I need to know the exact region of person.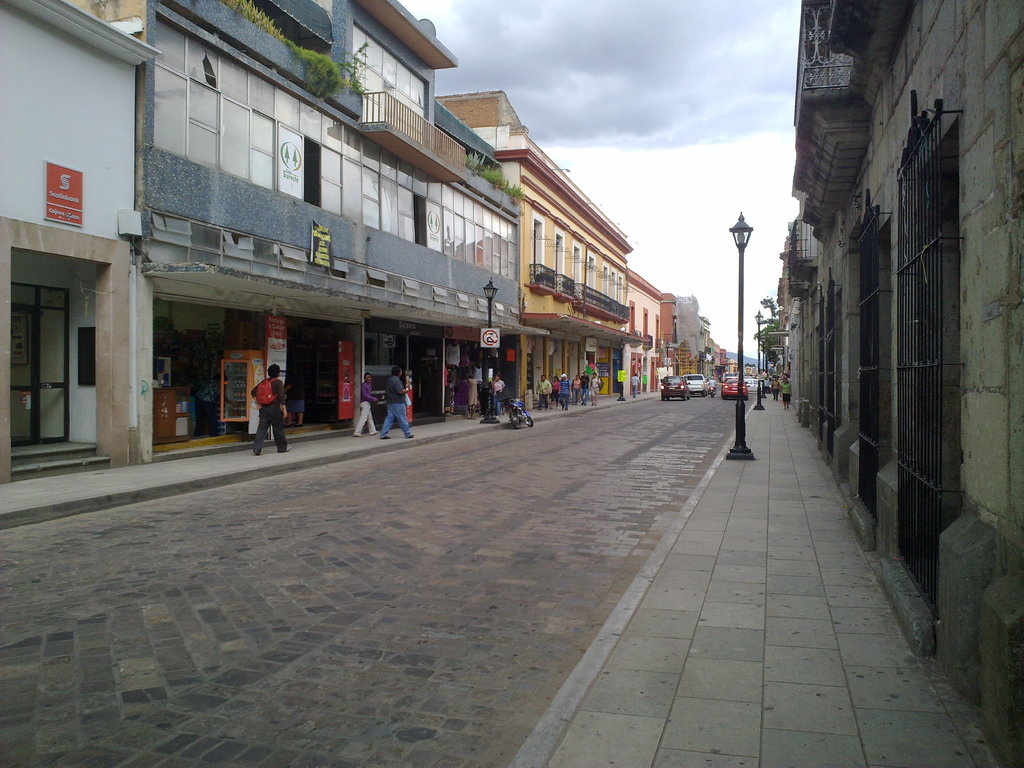
Region: region(353, 373, 381, 438).
